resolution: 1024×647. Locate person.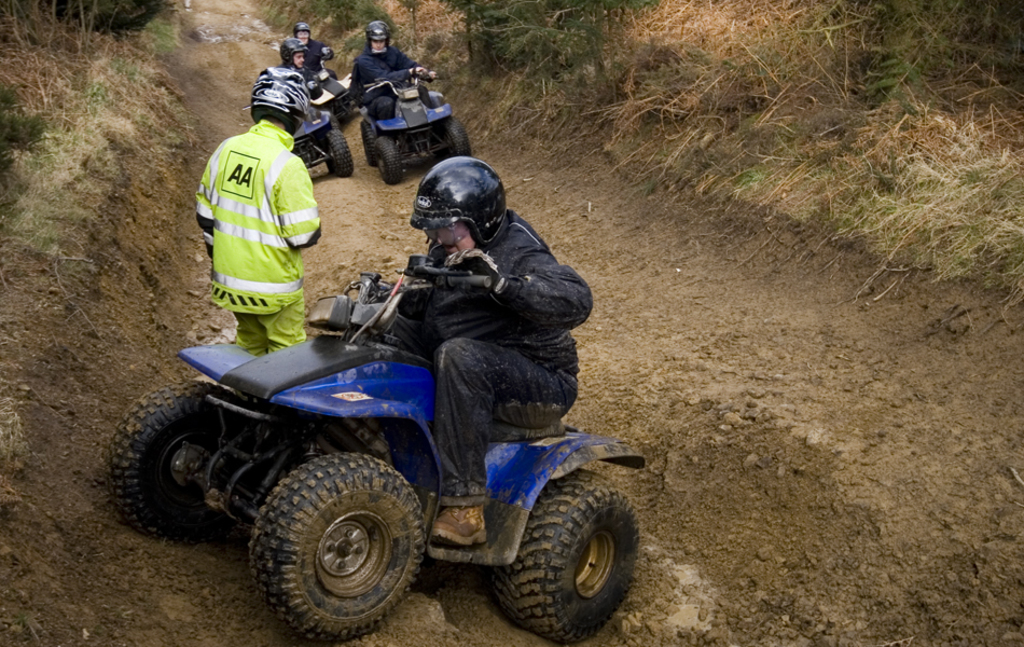
{"left": 342, "top": 153, "right": 594, "bottom": 552}.
